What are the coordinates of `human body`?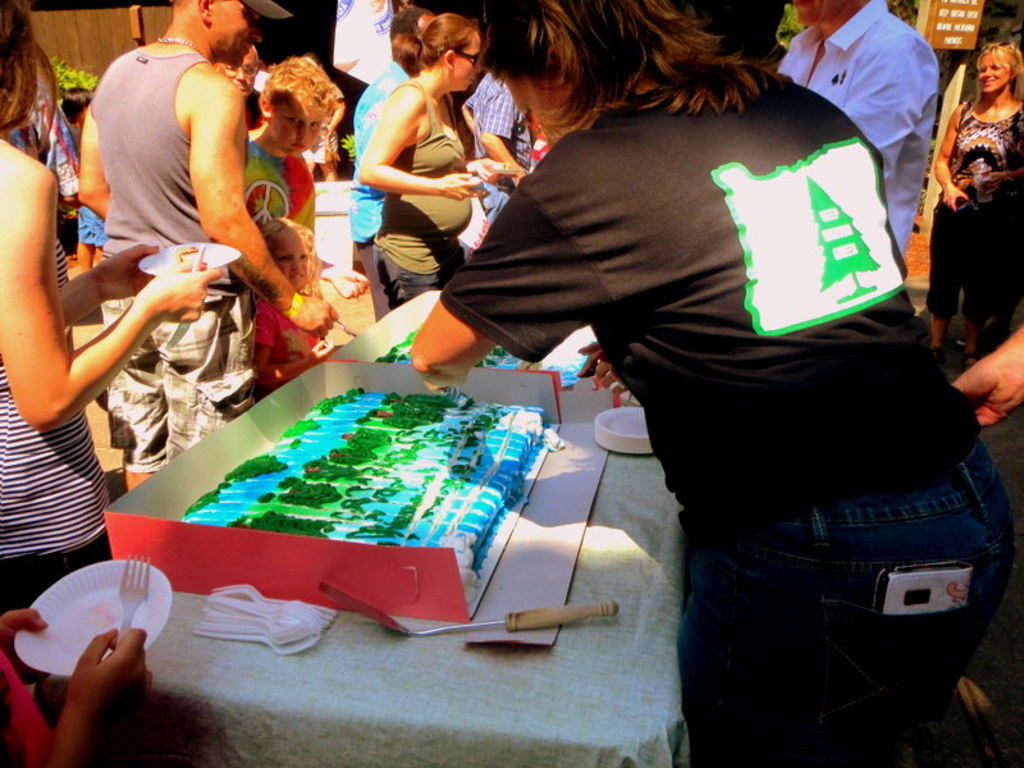
<region>351, 0, 436, 321</region>.
